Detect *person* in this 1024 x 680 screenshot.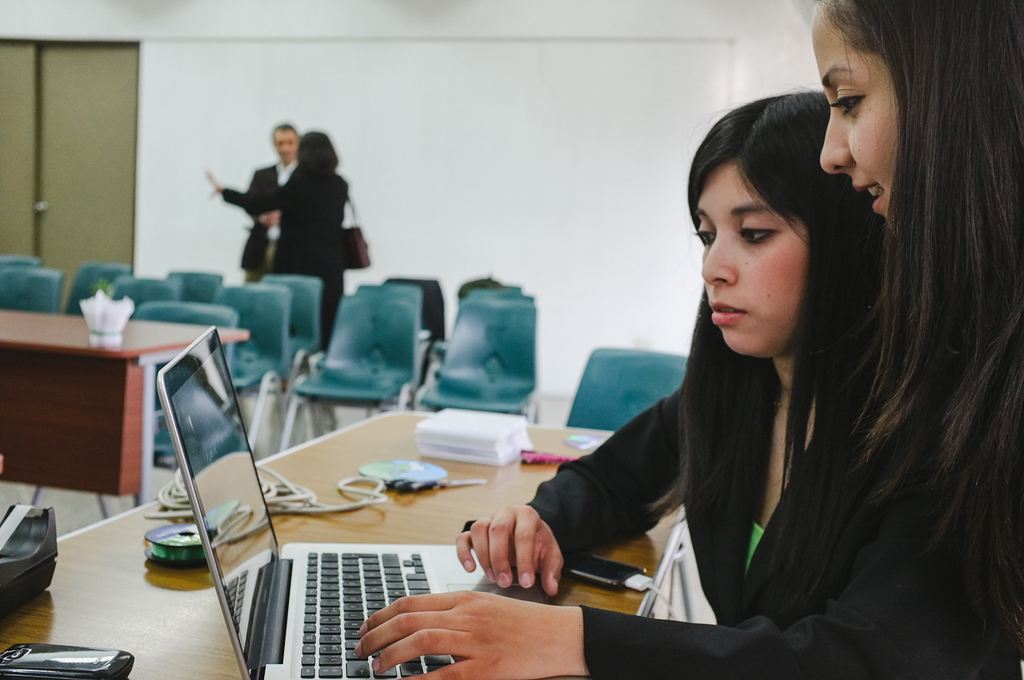
Detection: x1=266, y1=127, x2=345, y2=363.
